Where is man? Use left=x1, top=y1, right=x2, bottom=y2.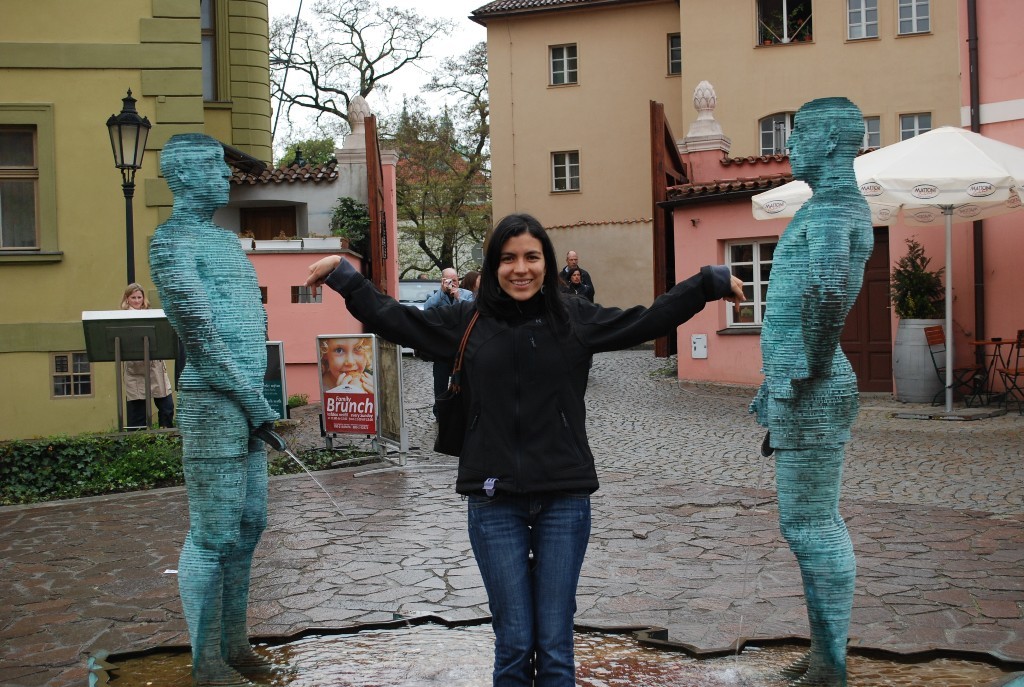
left=556, top=245, right=596, bottom=296.
